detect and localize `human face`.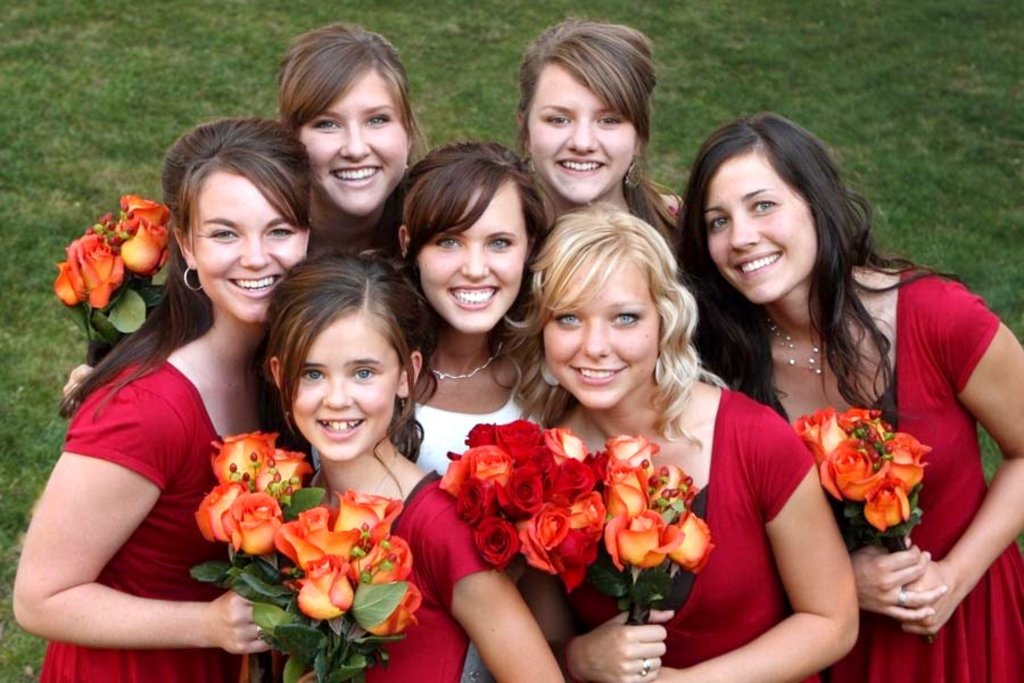
Localized at [286, 310, 399, 460].
